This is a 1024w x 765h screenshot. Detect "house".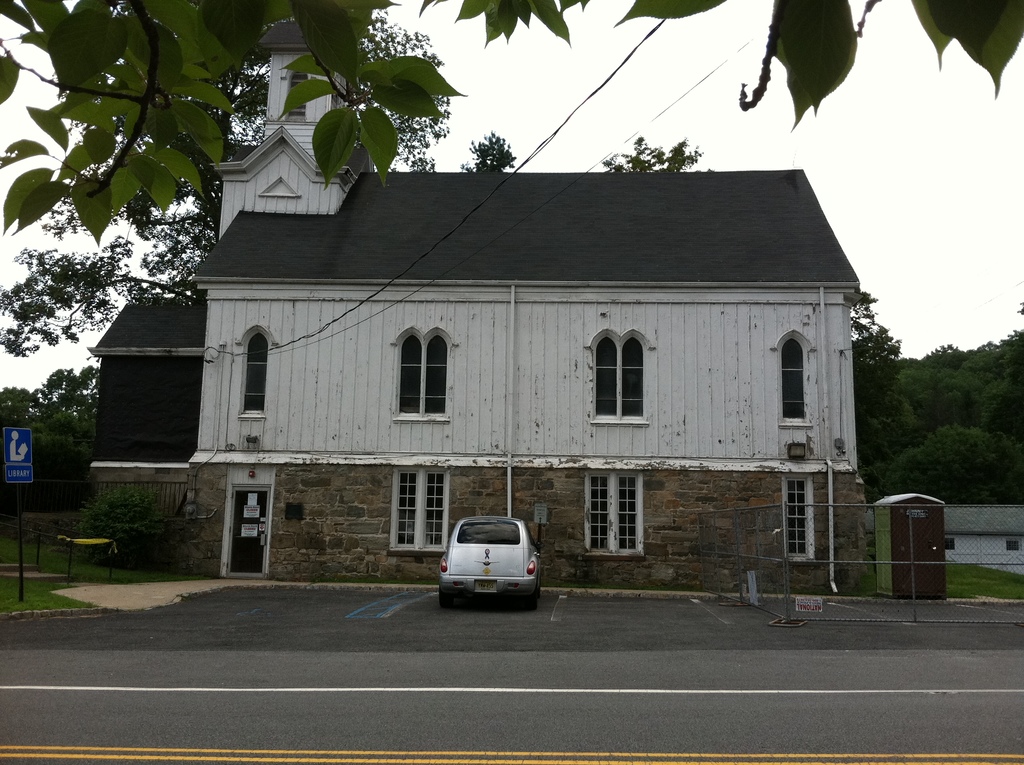
bbox(95, 292, 188, 465).
